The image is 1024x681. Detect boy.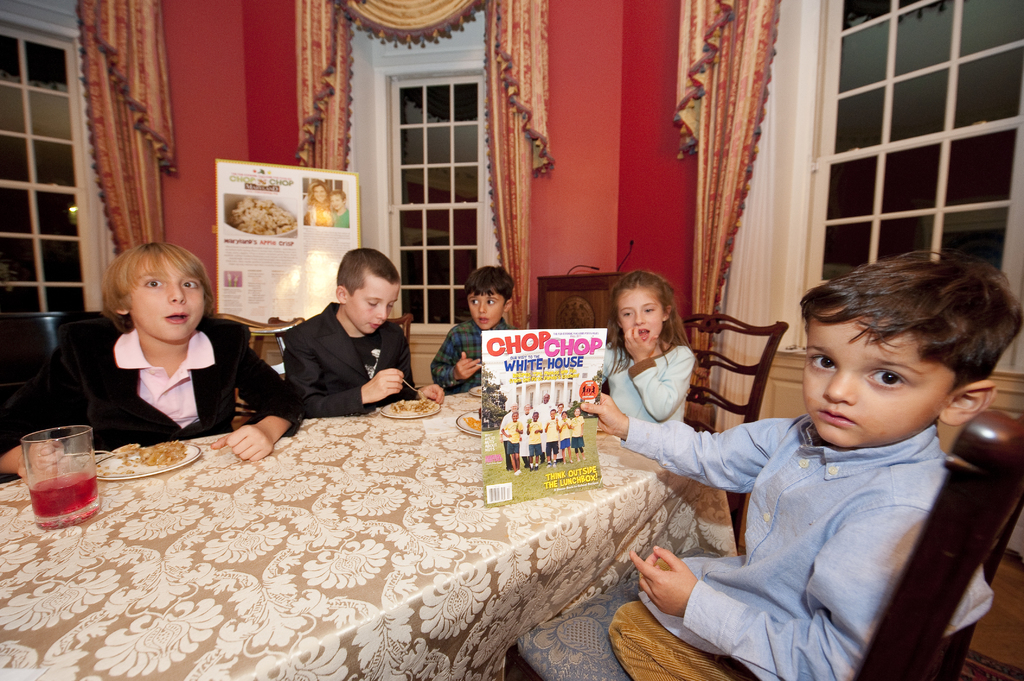
Detection: l=329, t=188, r=349, b=229.
